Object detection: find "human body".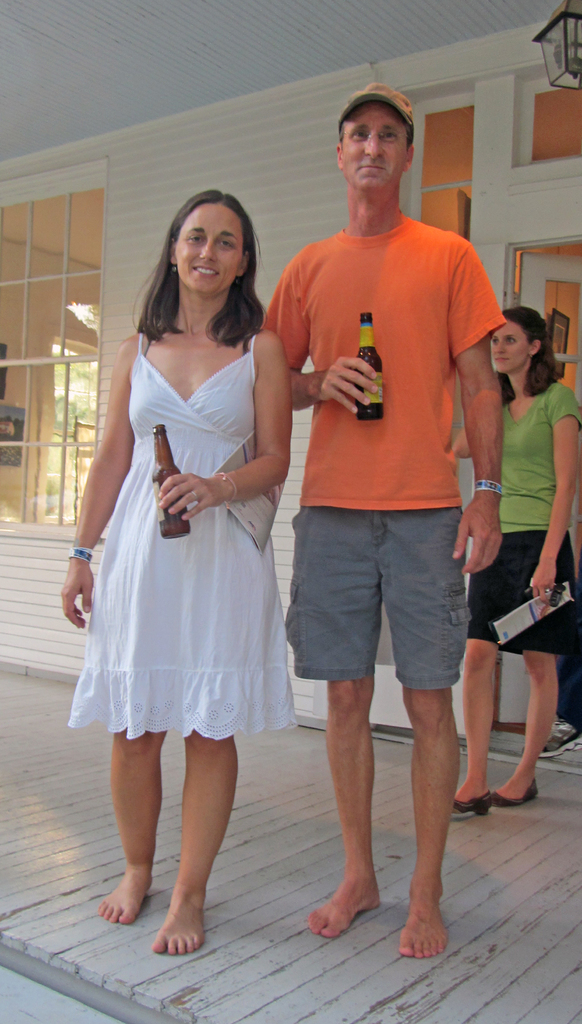
<region>443, 382, 581, 816</region>.
